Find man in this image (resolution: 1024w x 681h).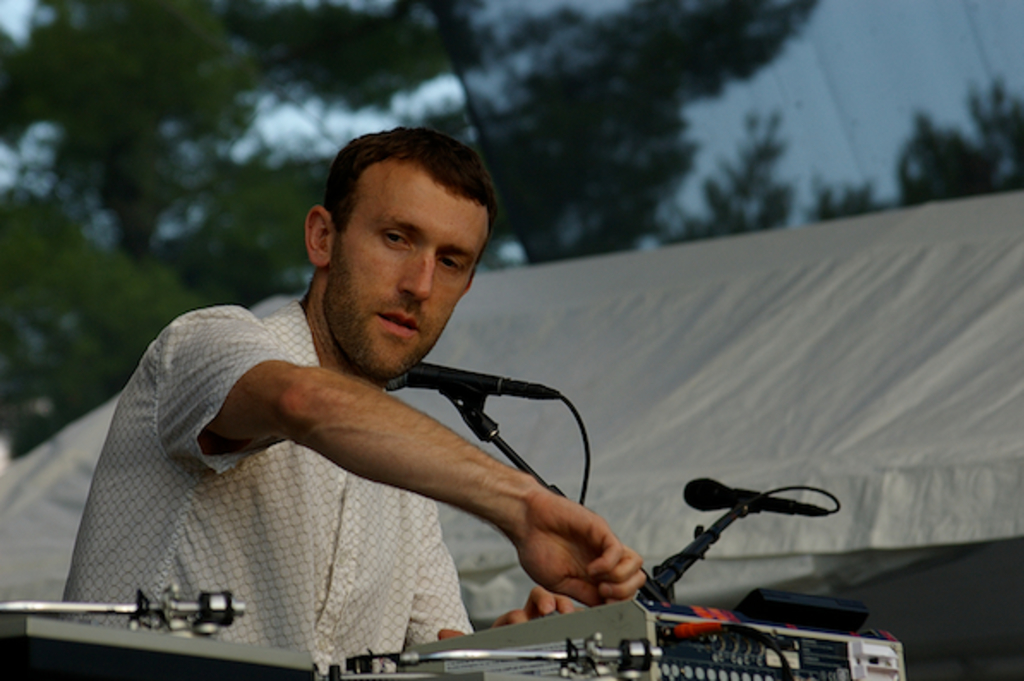
[58,129,647,672].
